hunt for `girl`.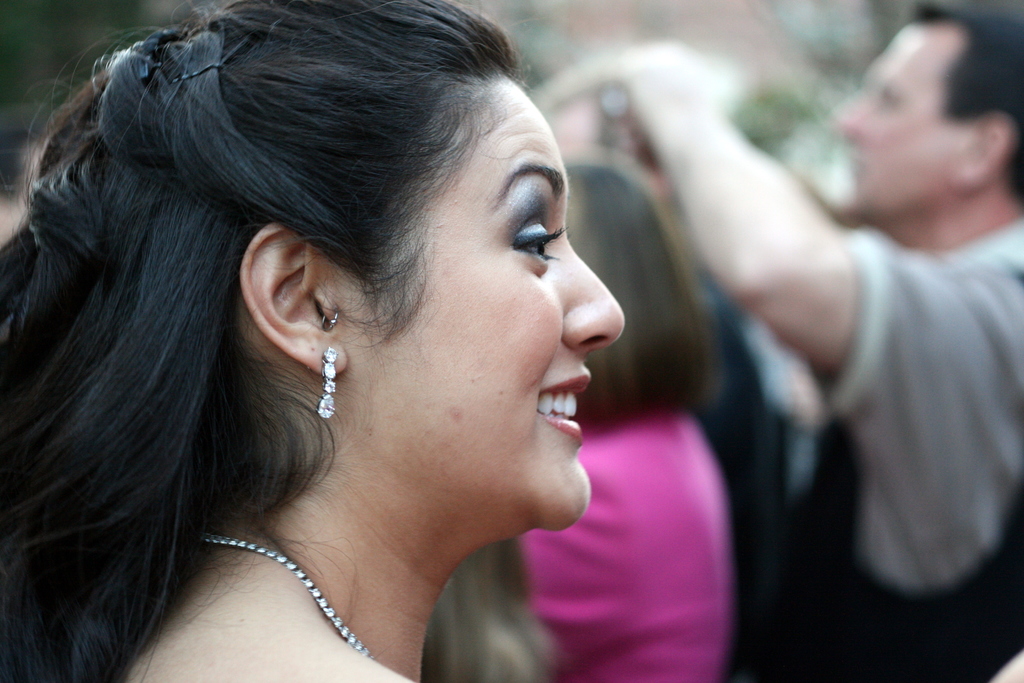
Hunted down at [left=1, top=0, right=630, bottom=682].
